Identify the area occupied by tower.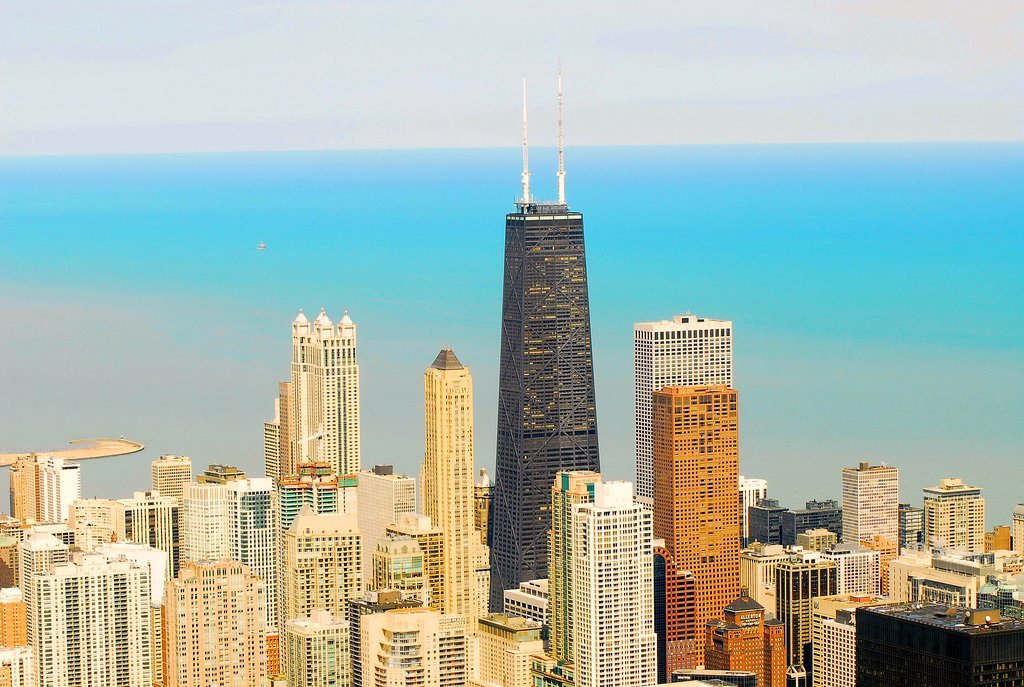
Area: rect(465, 61, 612, 582).
